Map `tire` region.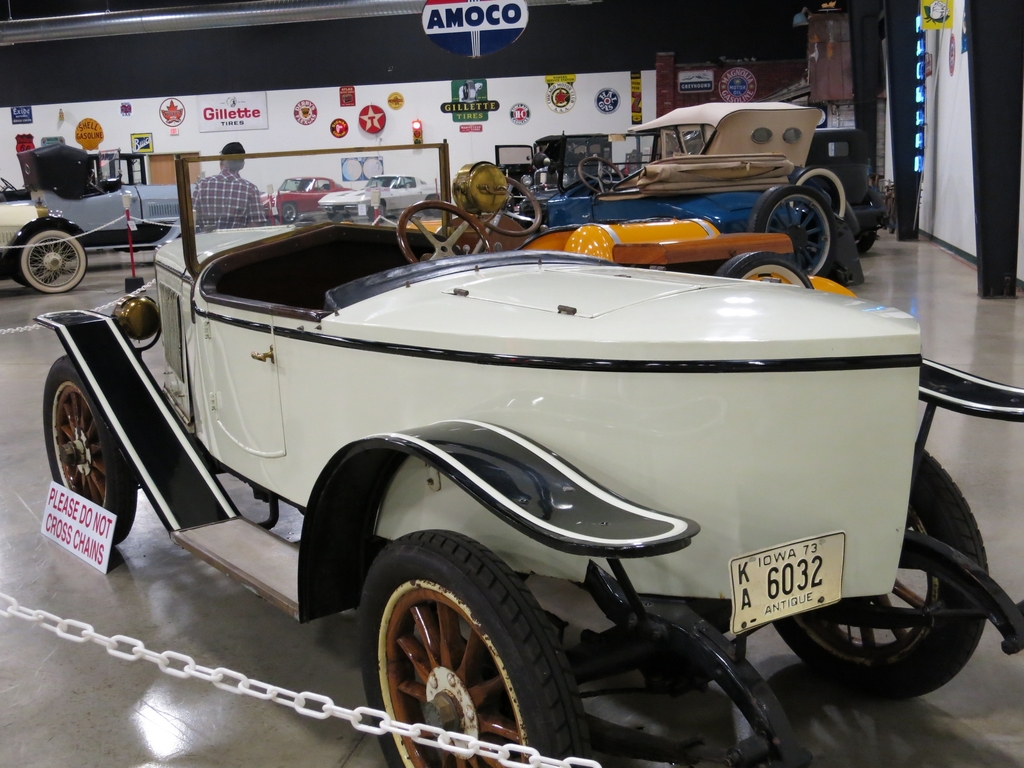
Mapped to 424 196 439 217.
